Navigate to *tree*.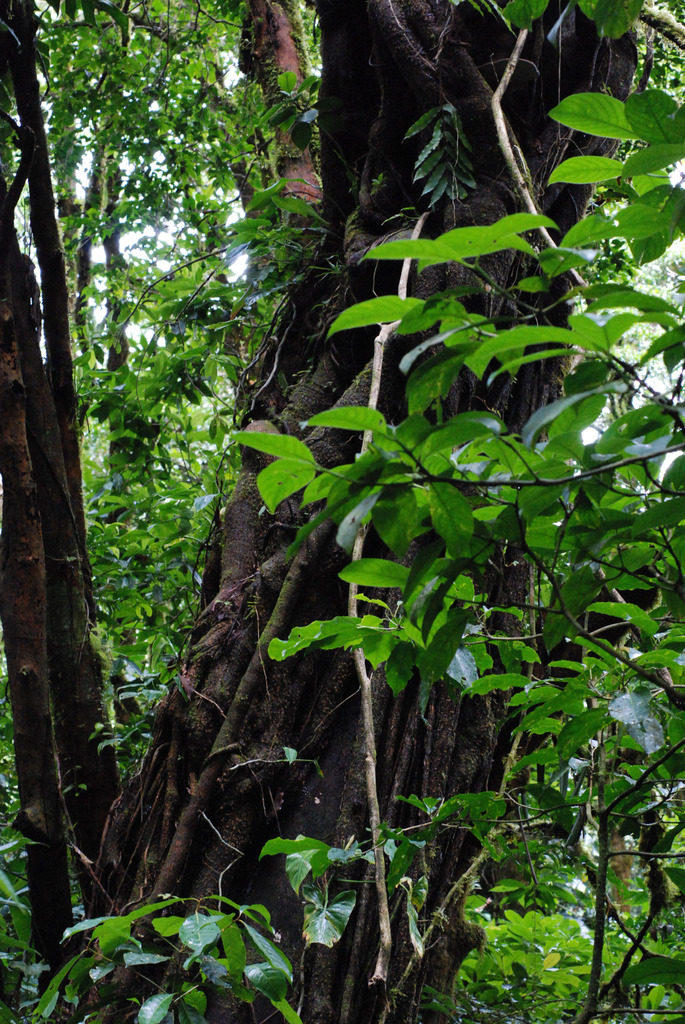
Navigation target: select_region(0, 0, 684, 1023).
